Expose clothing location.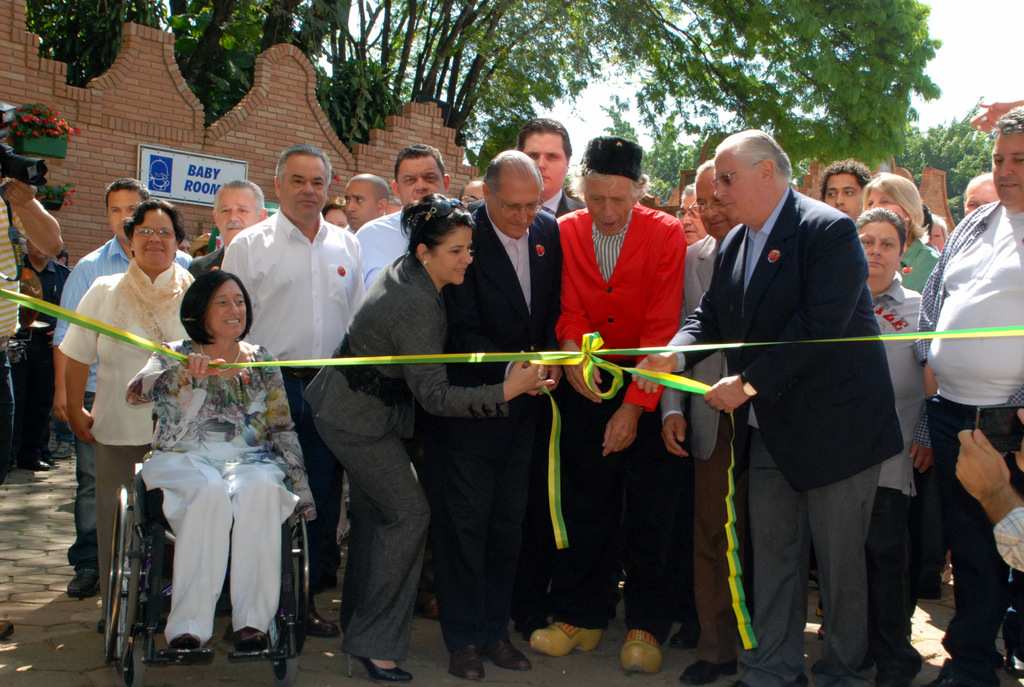
Exposed at crop(9, 257, 68, 451).
